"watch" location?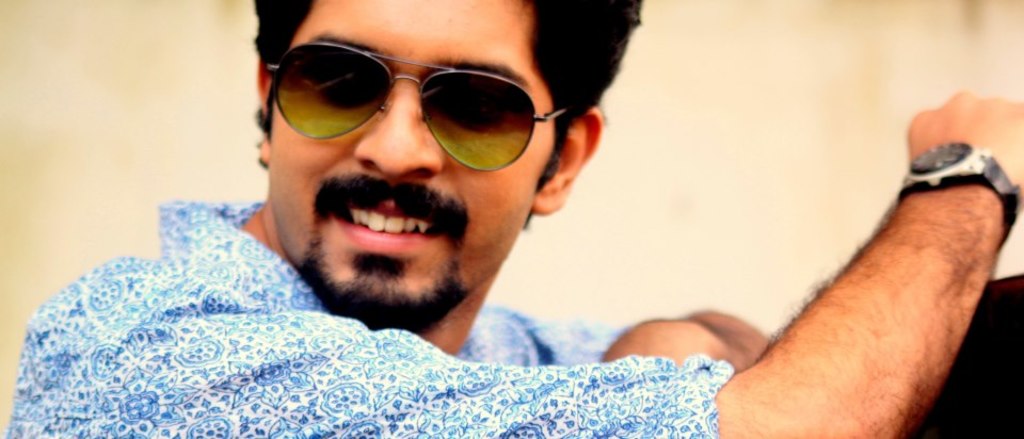
BBox(901, 140, 1021, 241)
